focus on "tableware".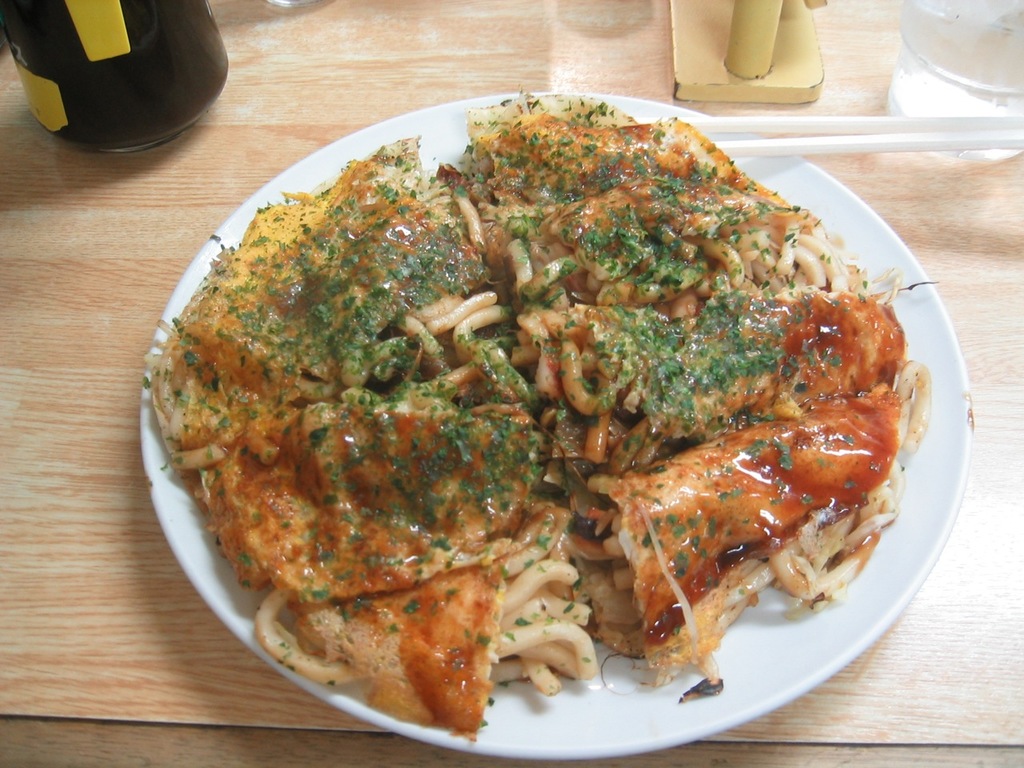
Focused at region(0, 0, 230, 152).
